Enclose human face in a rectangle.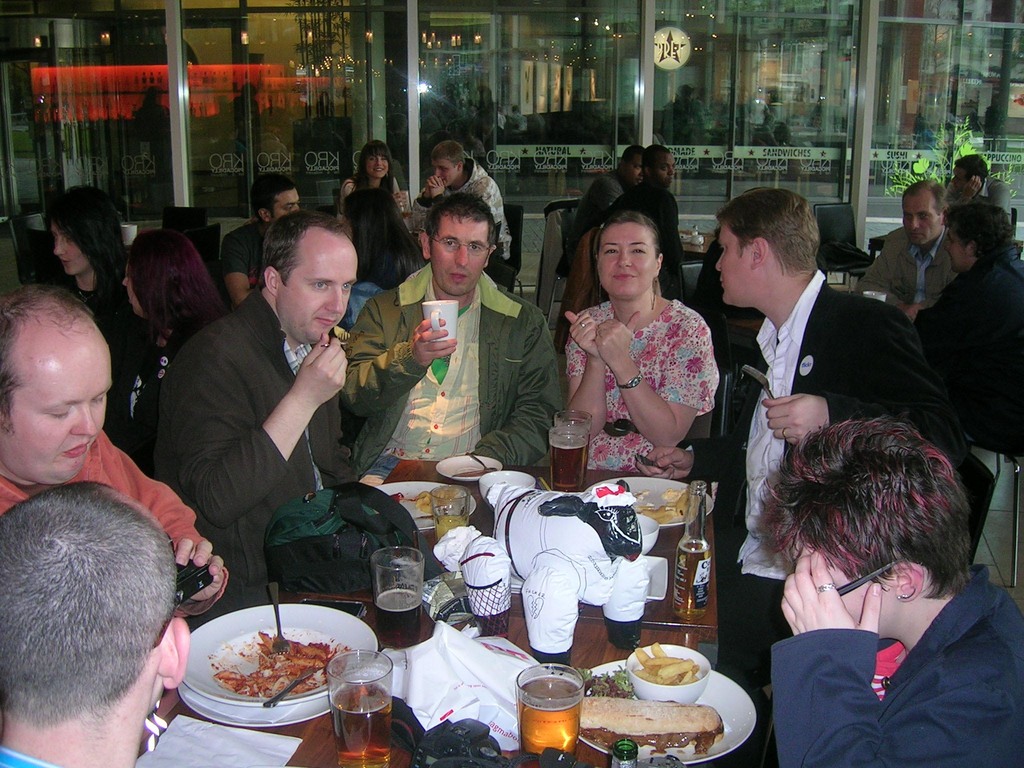
l=627, t=157, r=642, b=180.
